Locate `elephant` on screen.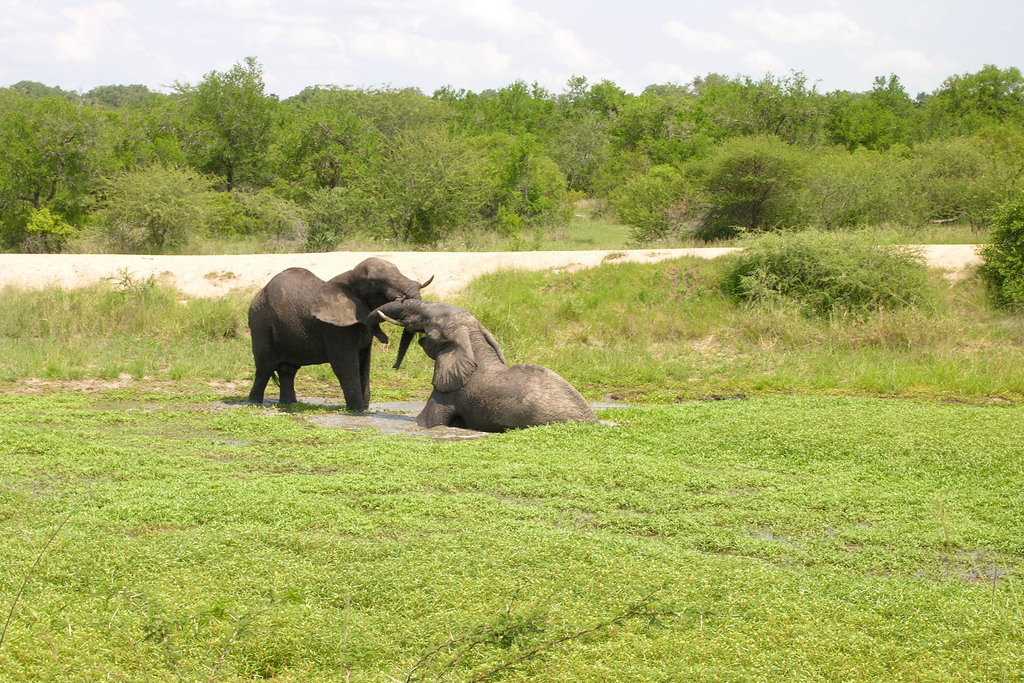
On screen at 360,295,599,444.
